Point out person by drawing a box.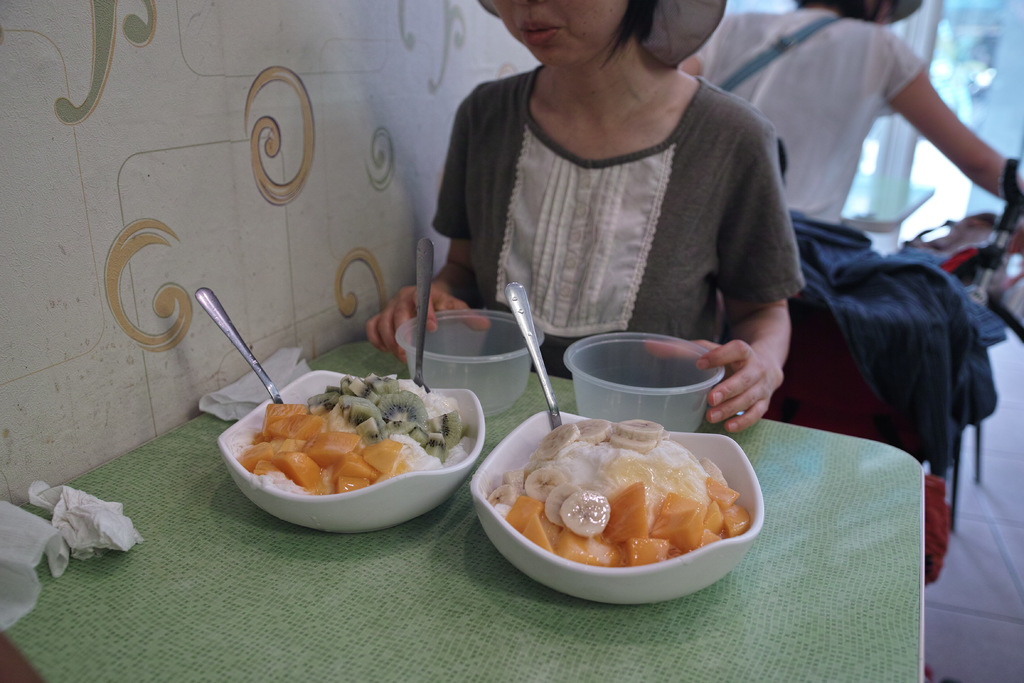
<region>675, 0, 1023, 234</region>.
